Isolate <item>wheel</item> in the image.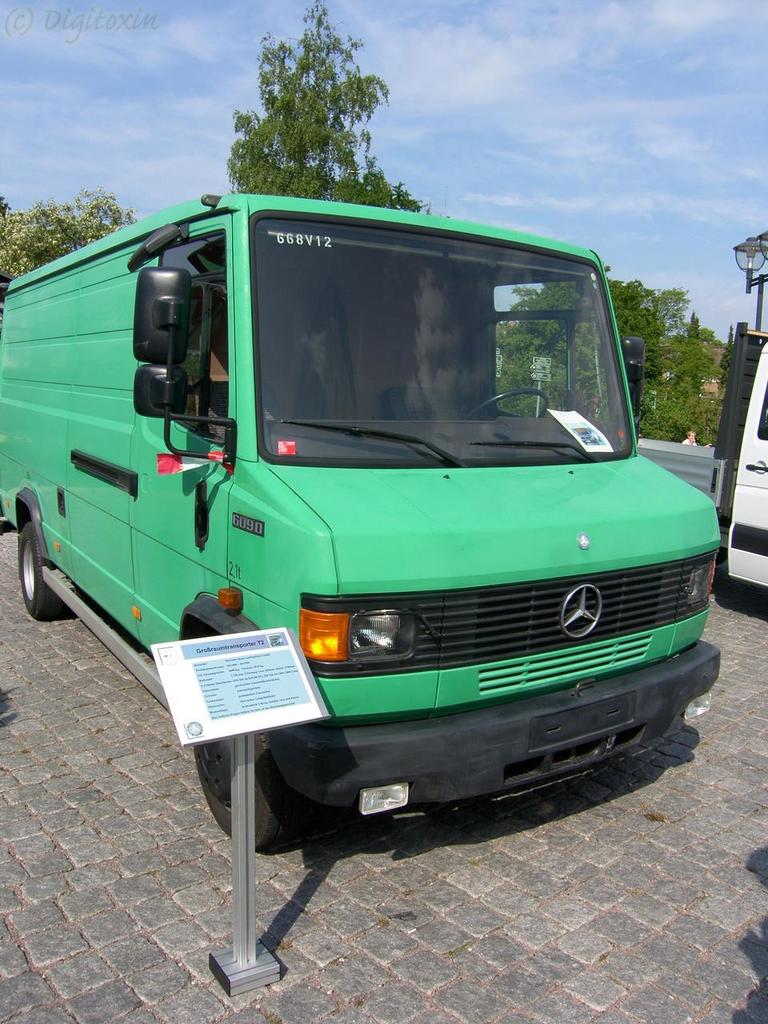
Isolated region: 463, 390, 548, 421.
